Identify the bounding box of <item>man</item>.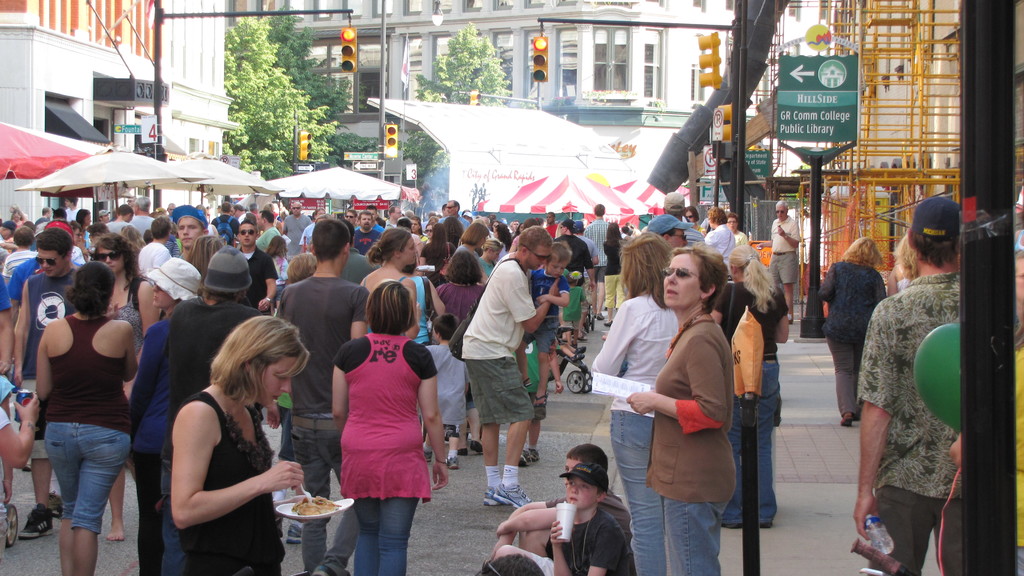
bbox(13, 227, 94, 543).
